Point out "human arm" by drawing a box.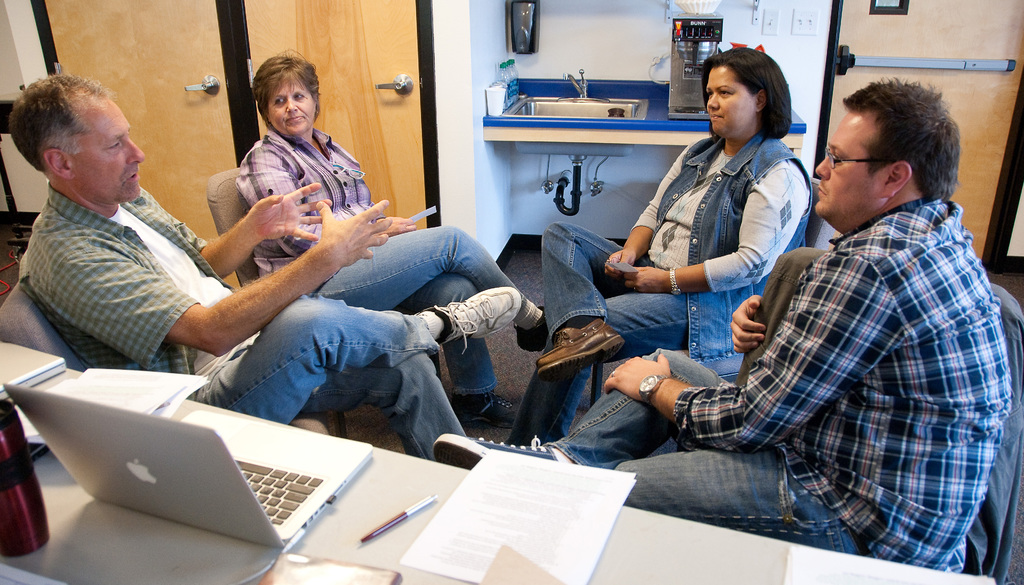
{"left": 726, "top": 293, "right": 767, "bottom": 357}.
